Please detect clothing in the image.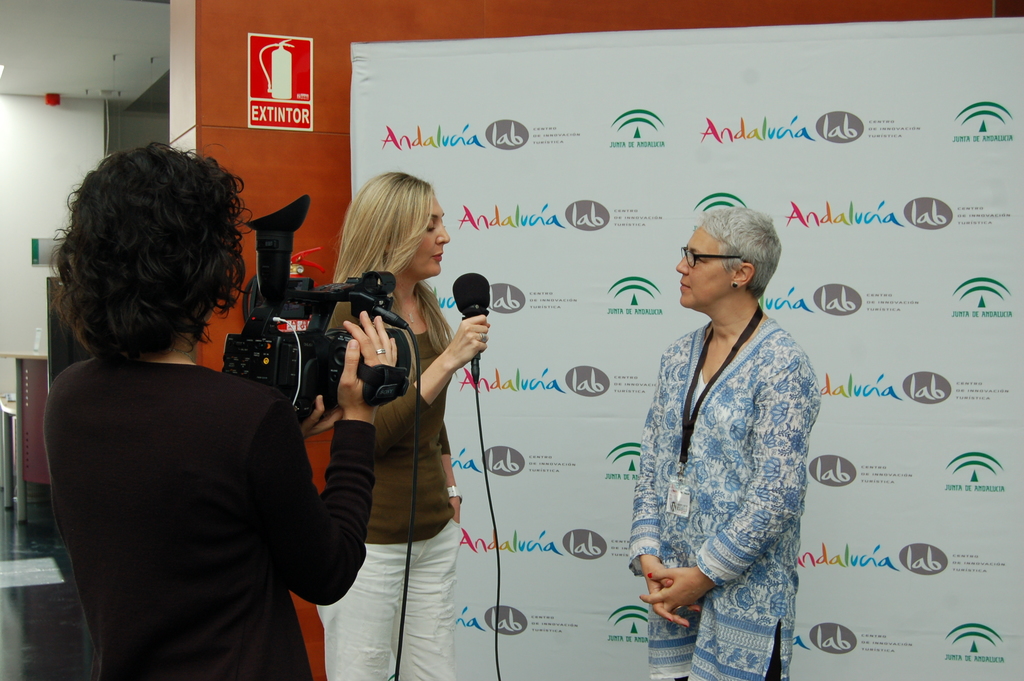
region(630, 270, 828, 643).
